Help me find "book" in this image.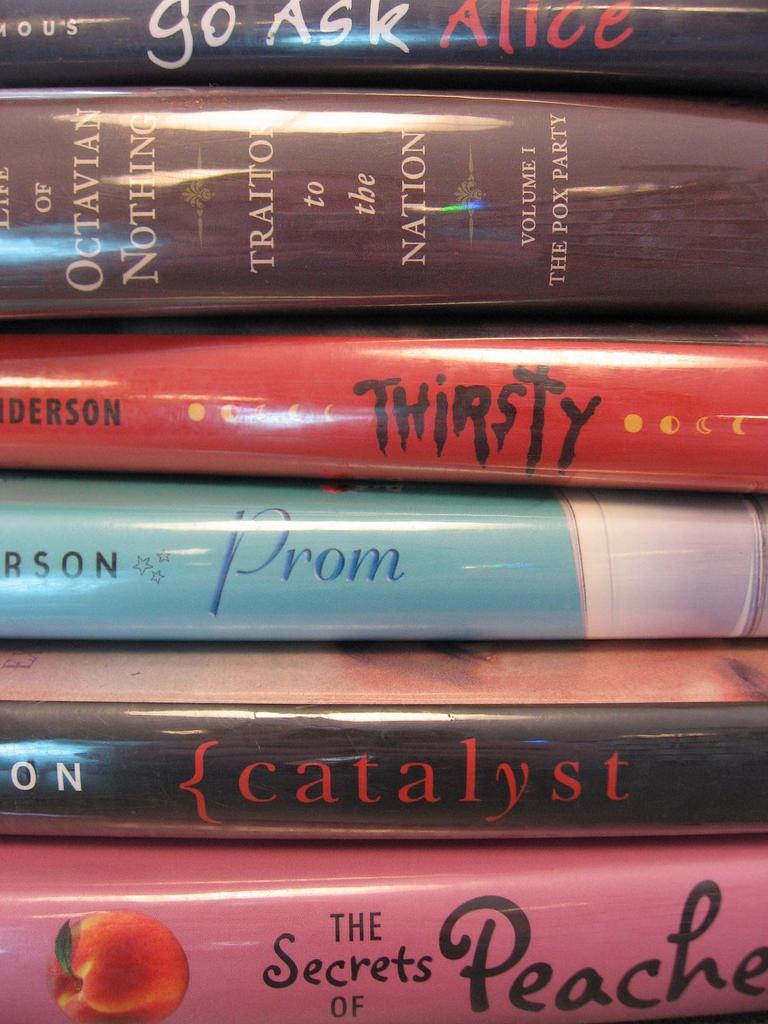
Found it: <box>0,664,762,860</box>.
